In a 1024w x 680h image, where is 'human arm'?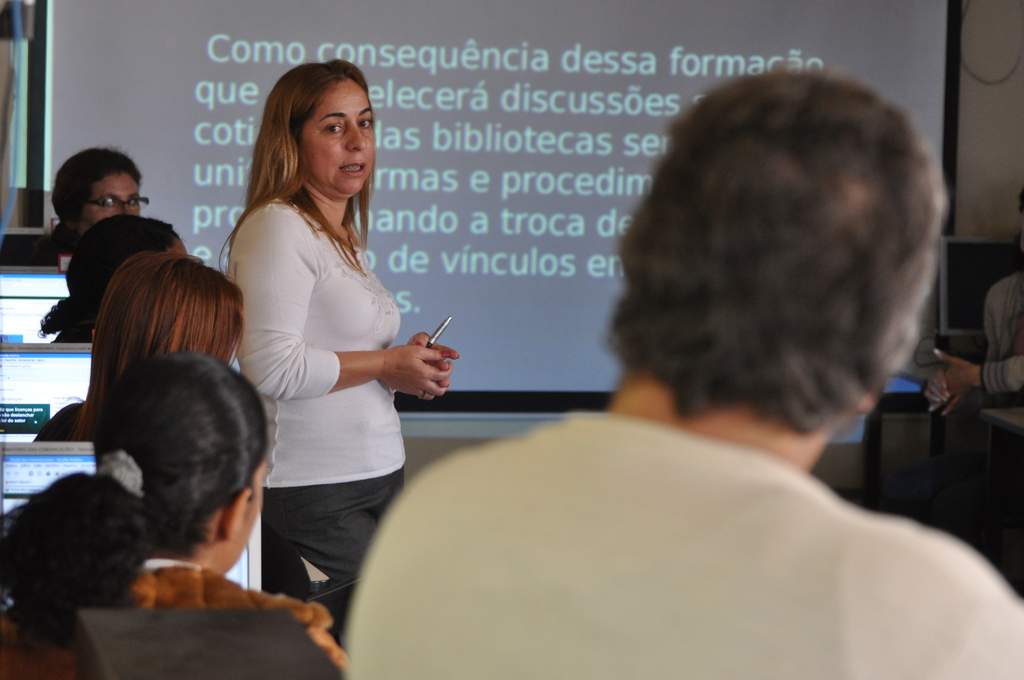
x1=230 y1=204 x2=444 y2=403.
